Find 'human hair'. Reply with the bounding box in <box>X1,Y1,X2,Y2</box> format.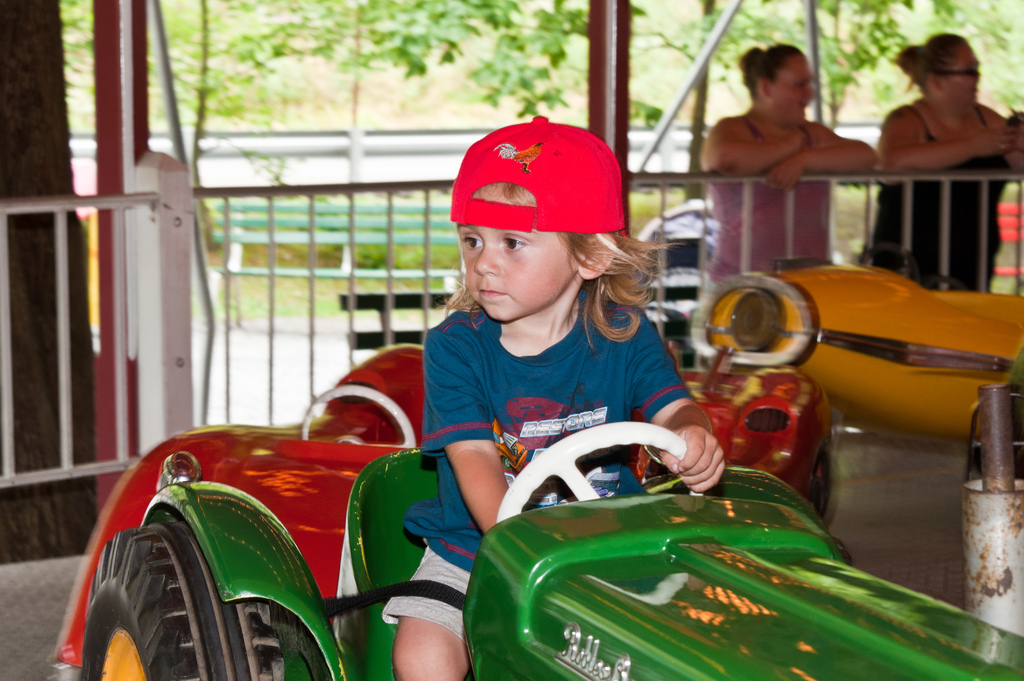
<box>435,180,678,353</box>.
